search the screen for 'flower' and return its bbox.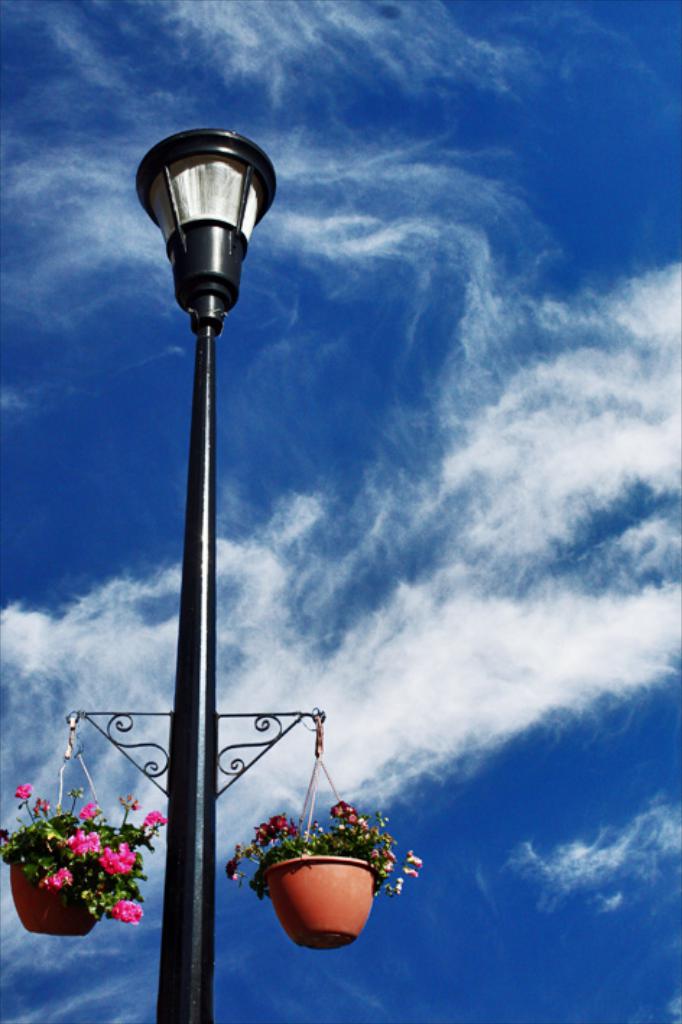
Found: (65, 829, 104, 862).
